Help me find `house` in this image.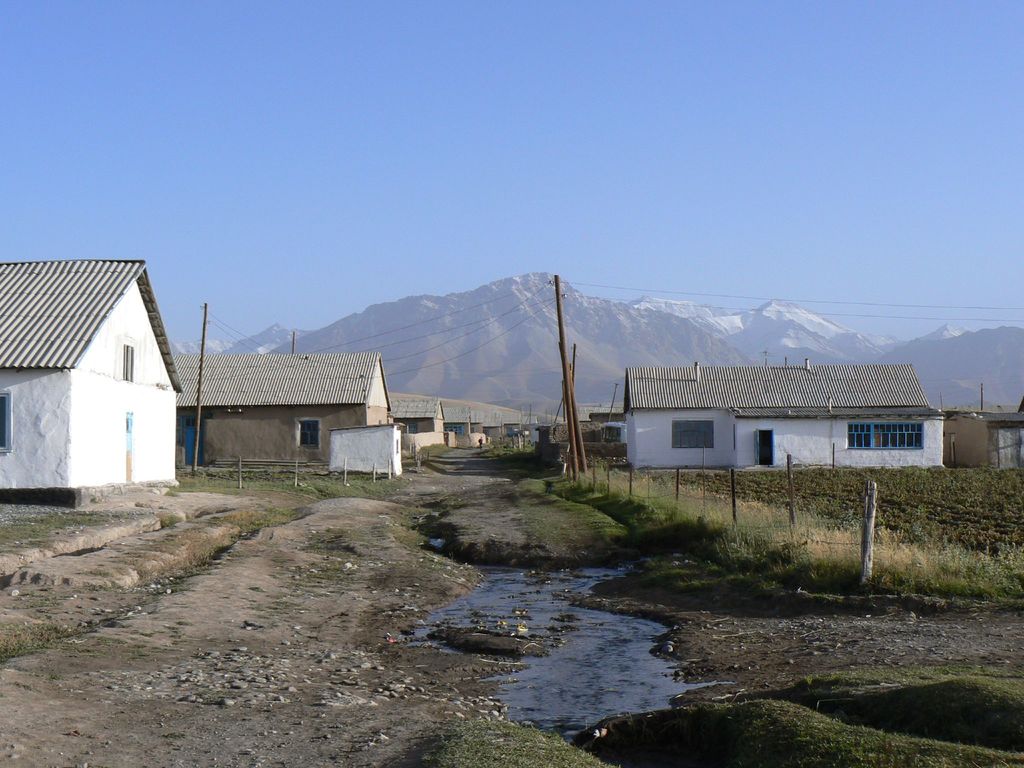
Found it: 618/359/932/470.
